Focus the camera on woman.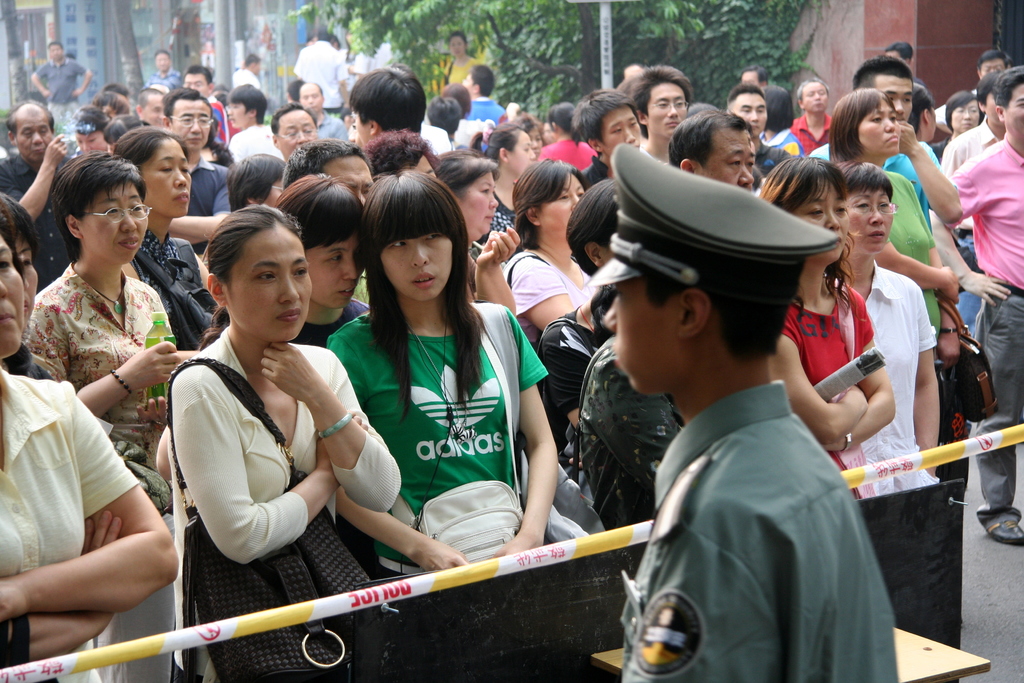
Focus region: 534 92 603 174.
